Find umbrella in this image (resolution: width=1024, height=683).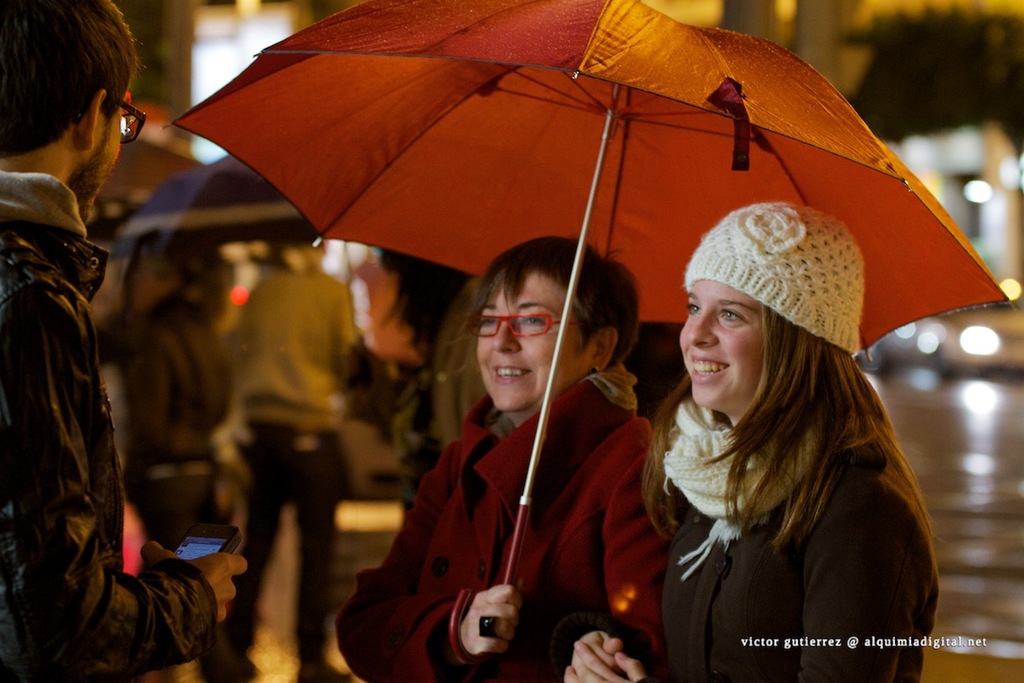
(left=160, top=0, right=1010, bottom=634).
